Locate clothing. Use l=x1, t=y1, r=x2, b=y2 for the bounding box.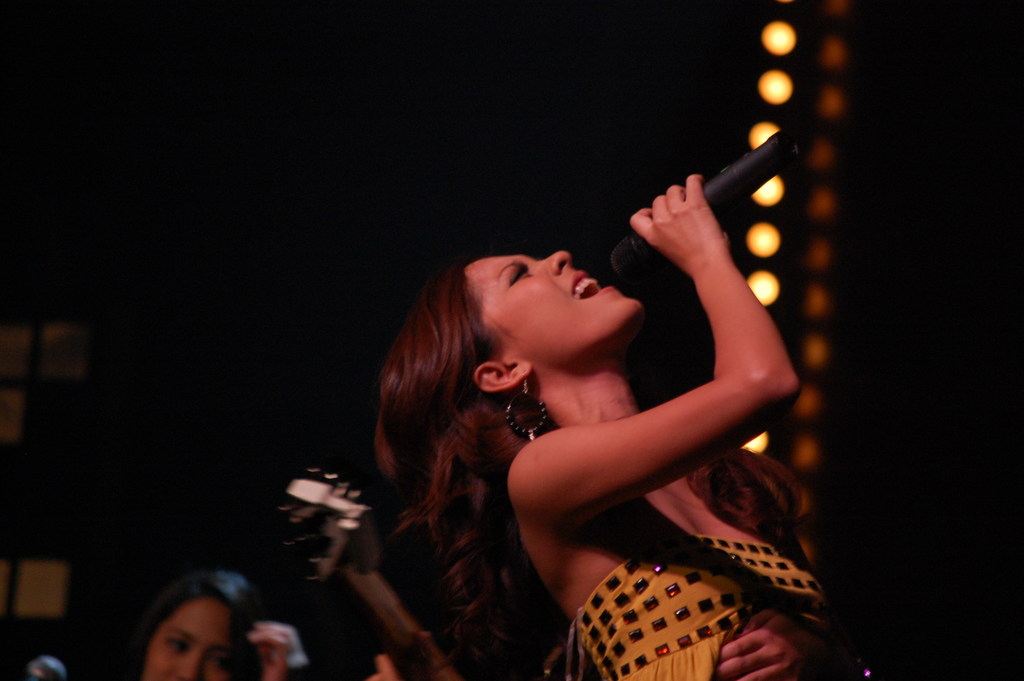
l=569, t=535, r=823, b=680.
